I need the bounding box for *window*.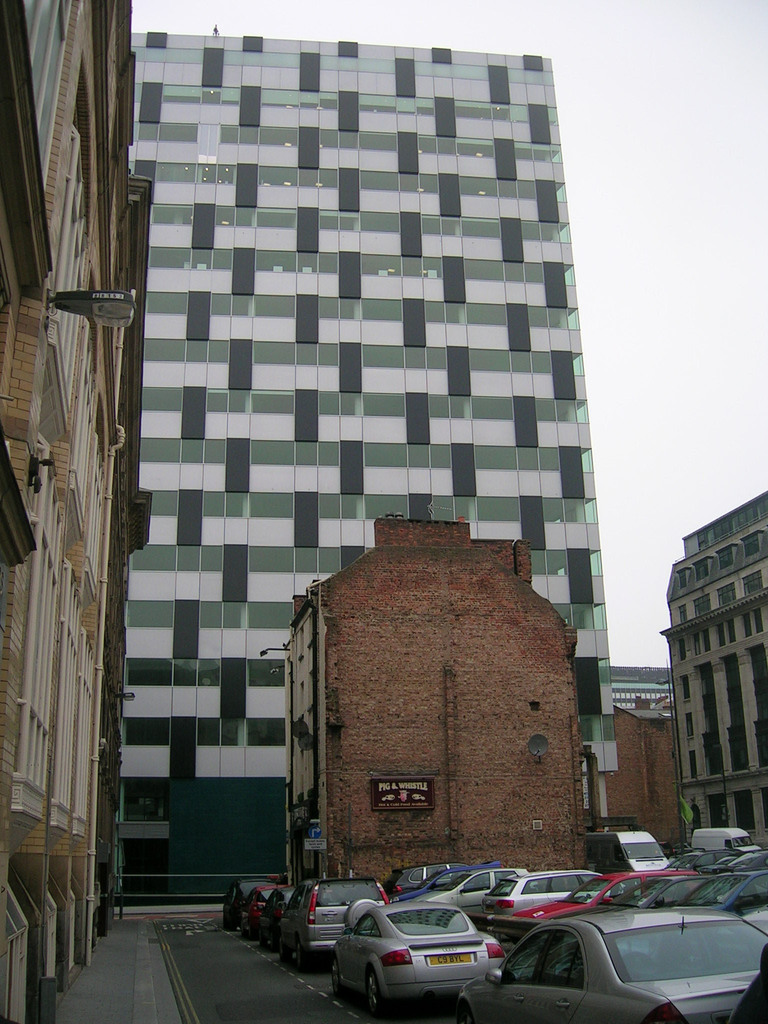
Here it is: left=688, top=593, right=710, bottom=616.
